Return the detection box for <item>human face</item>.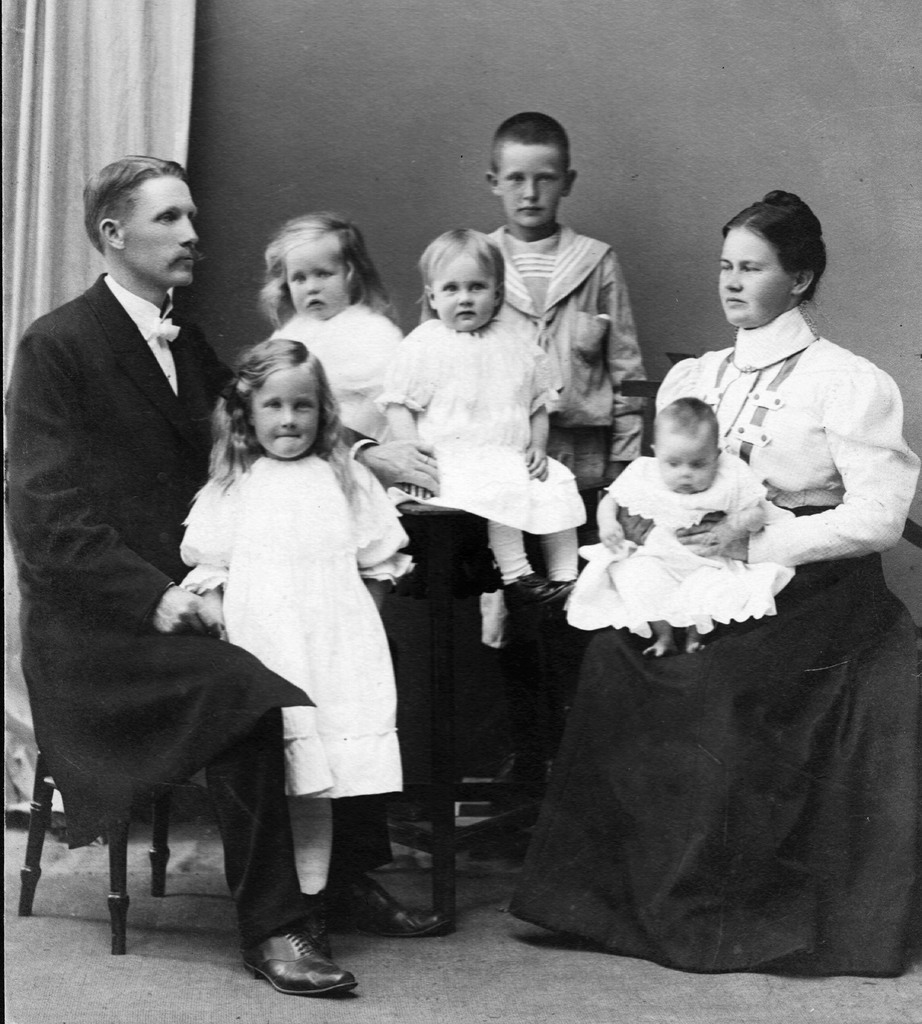
bbox=[435, 257, 497, 335].
